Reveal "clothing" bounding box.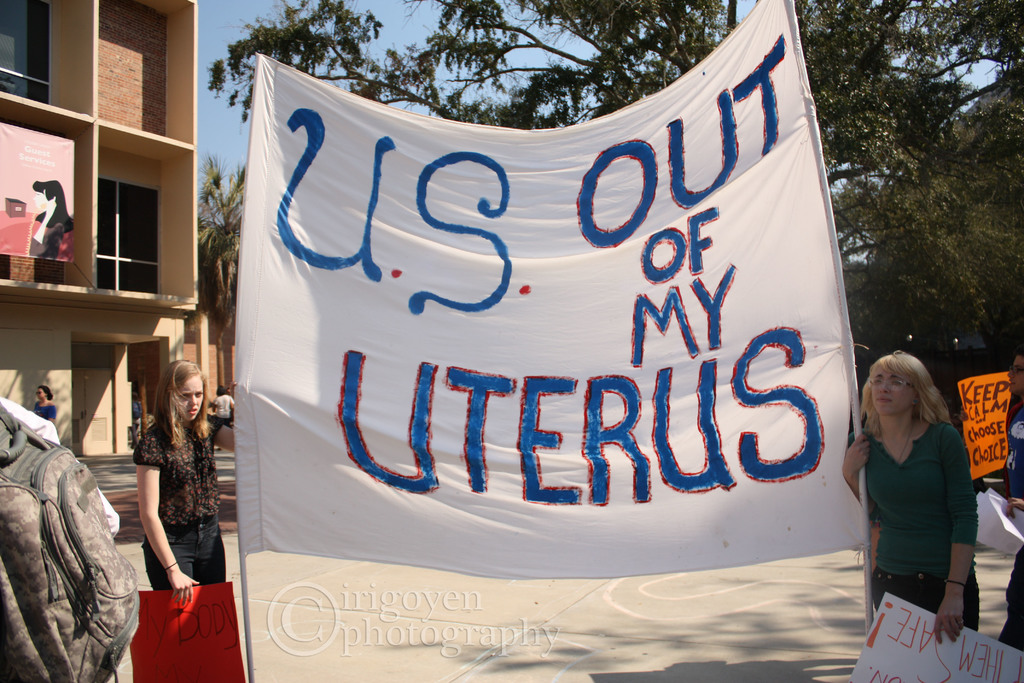
Revealed: {"left": 212, "top": 394, "right": 236, "bottom": 420}.
